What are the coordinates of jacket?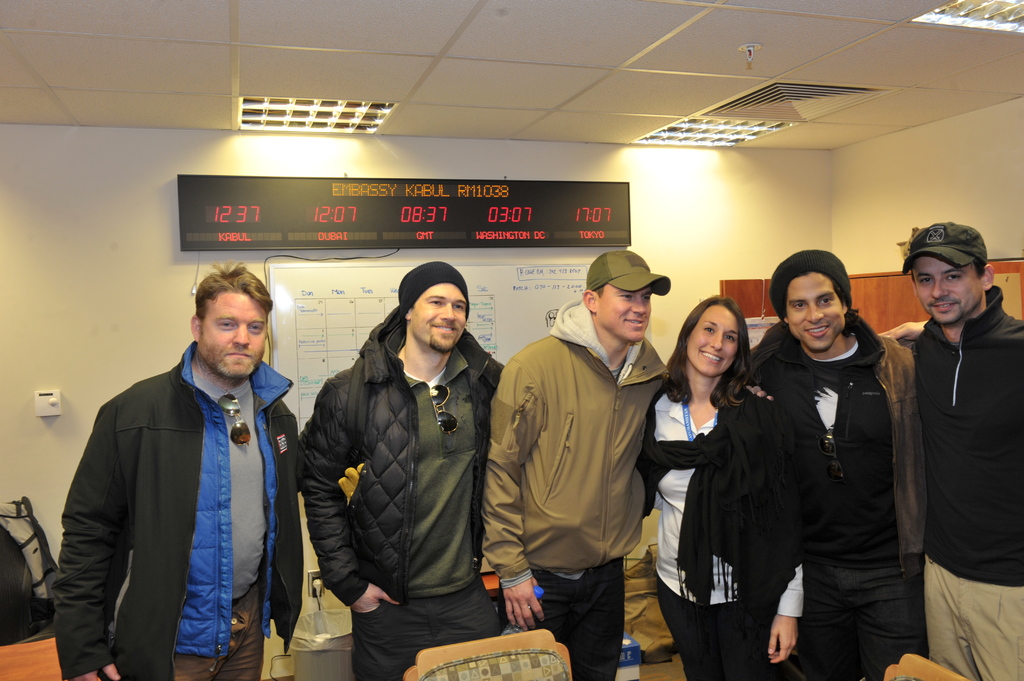
bbox=(49, 346, 299, 680).
